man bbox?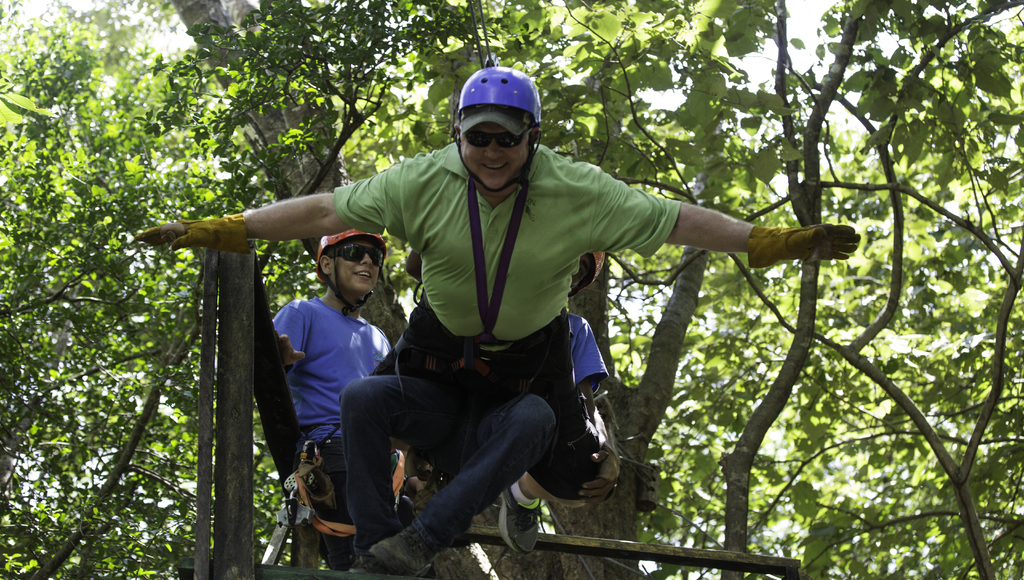
bbox(208, 106, 803, 557)
